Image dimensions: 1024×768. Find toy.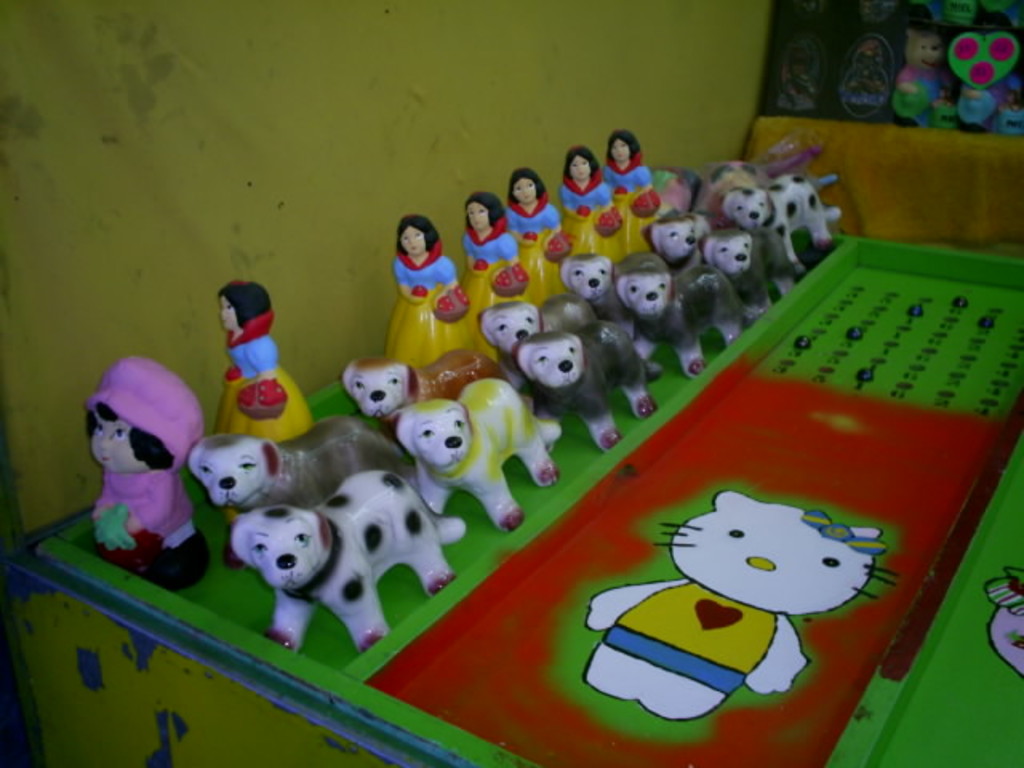
Rect(184, 438, 403, 579).
